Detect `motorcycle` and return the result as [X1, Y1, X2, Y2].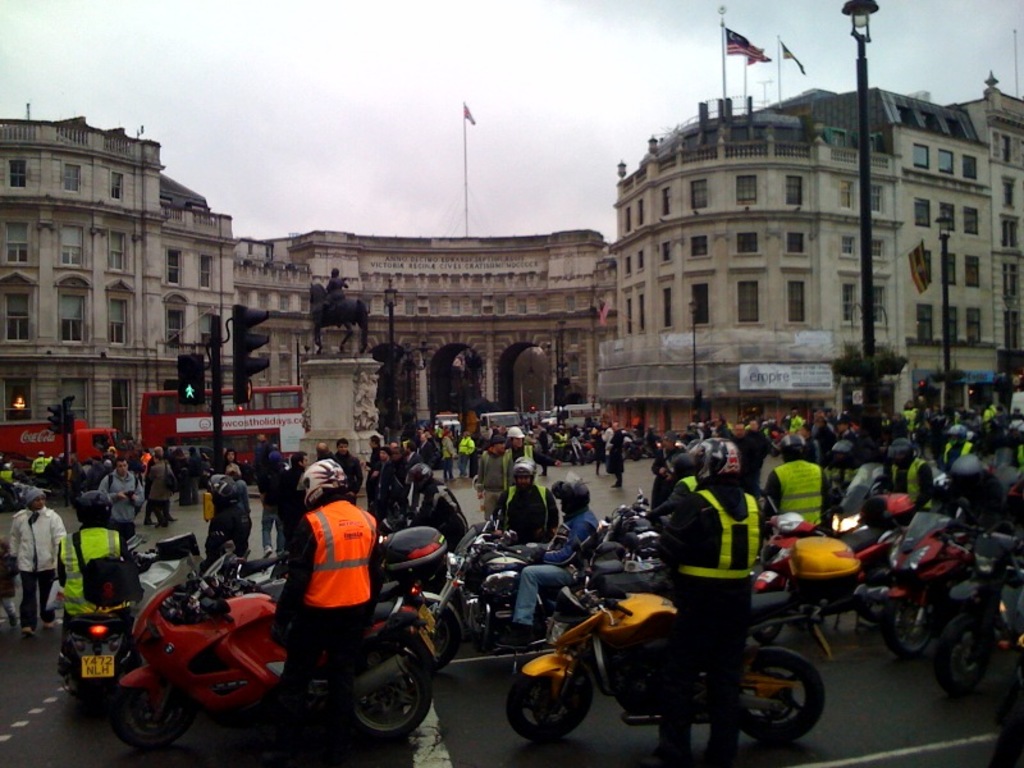
[628, 488, 644, 530].
